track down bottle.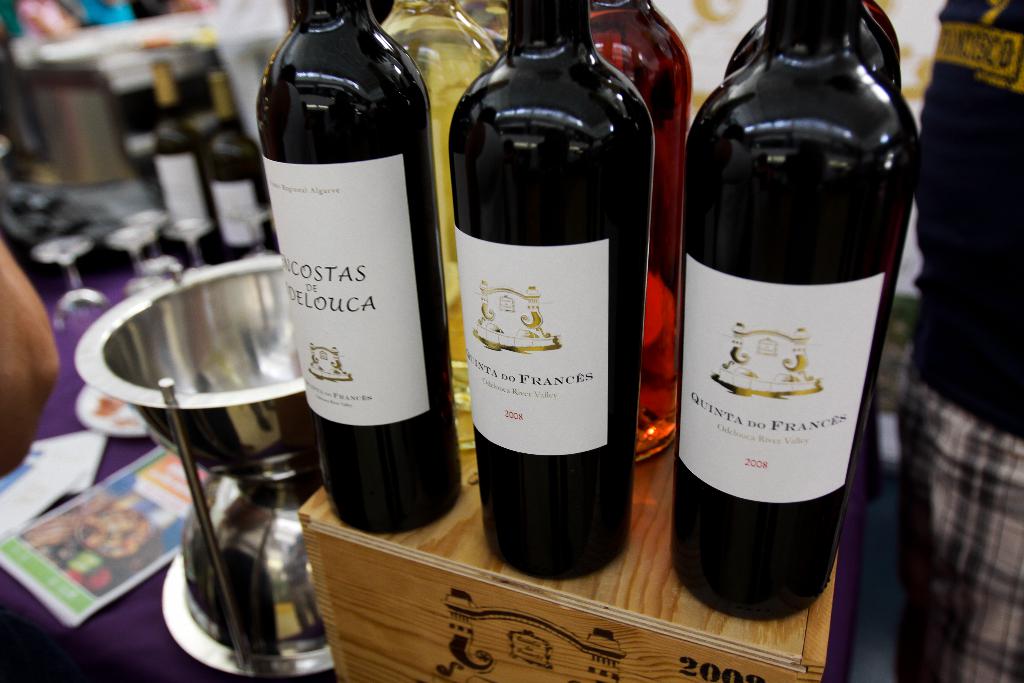
Tracked to x1=197, y1=66, x2=262, y2=256.
